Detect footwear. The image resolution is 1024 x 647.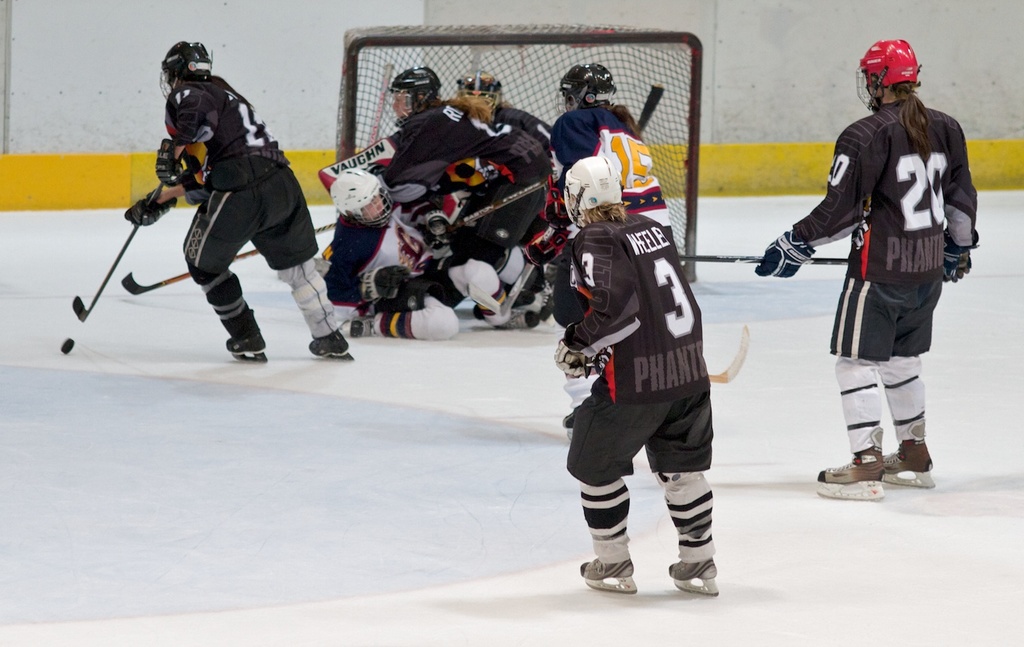
region(226, 335, 261, 359).
